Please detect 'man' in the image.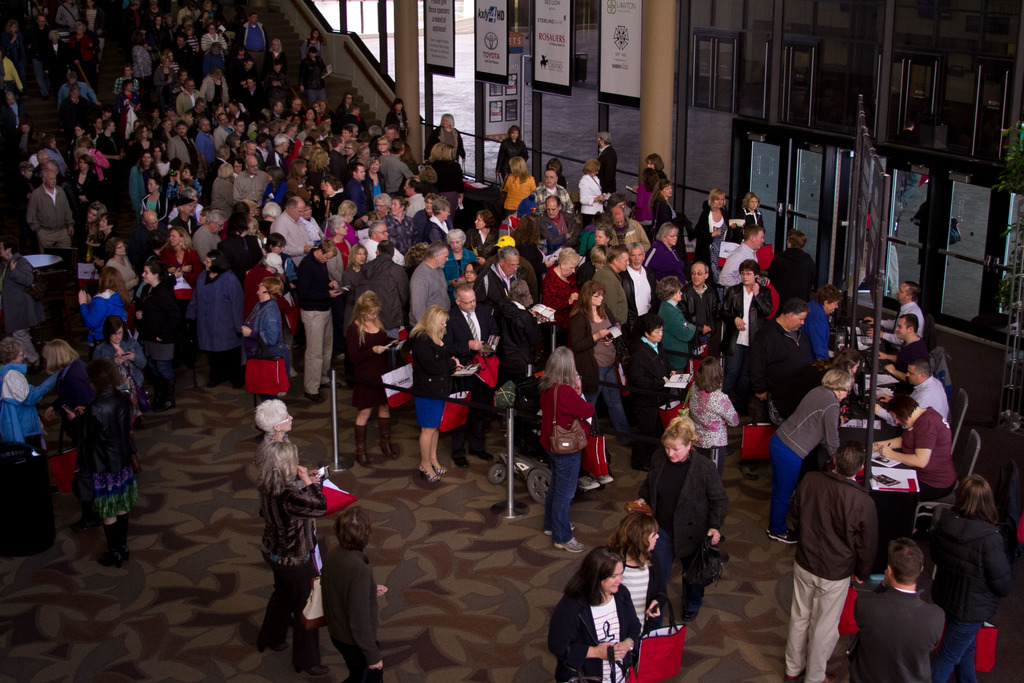
209 111 235 148.
